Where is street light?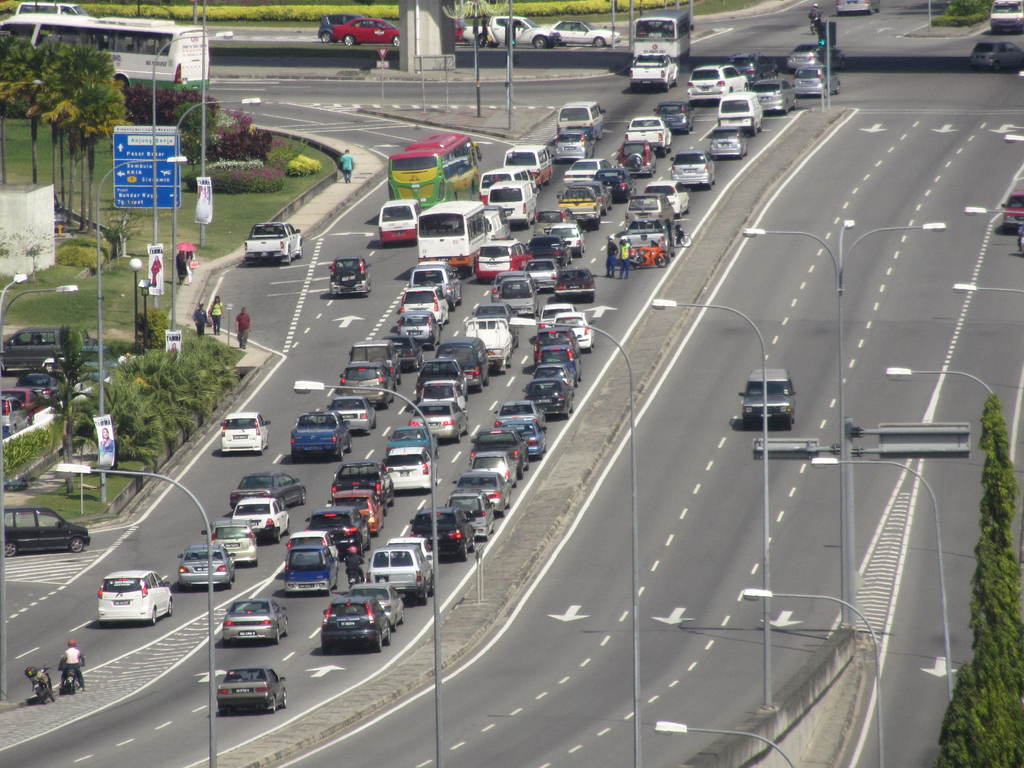
left=883, top=367, right=1009, bottom=420.
